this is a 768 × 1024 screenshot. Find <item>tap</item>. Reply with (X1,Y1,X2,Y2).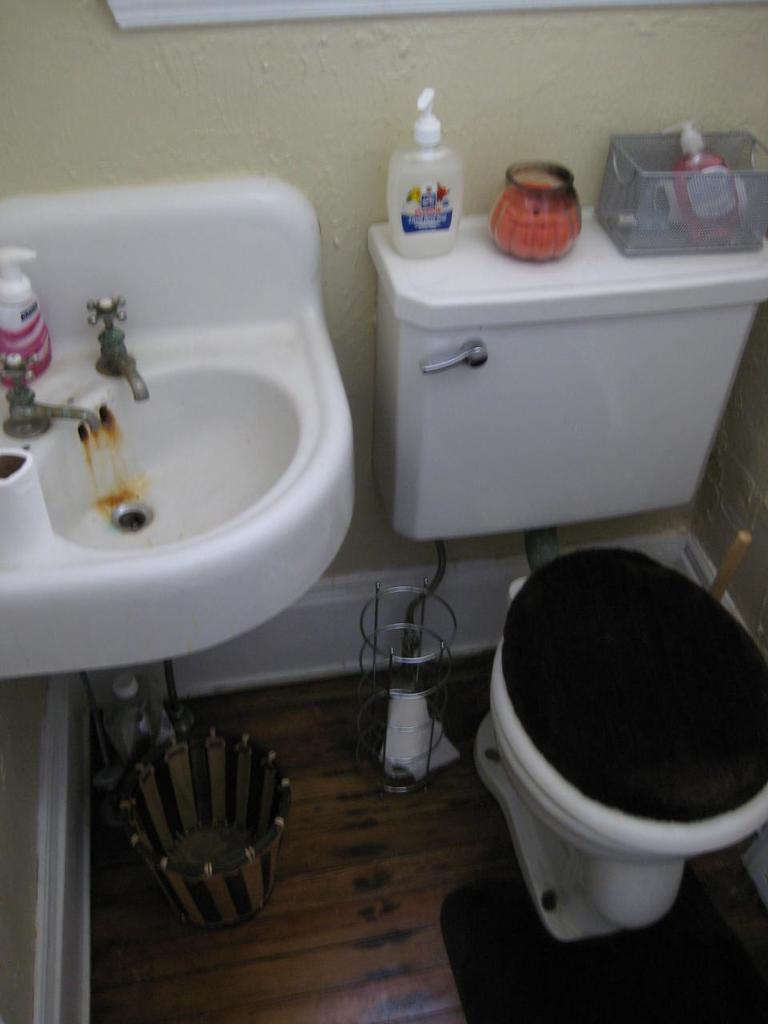
(0,350,98,434).
